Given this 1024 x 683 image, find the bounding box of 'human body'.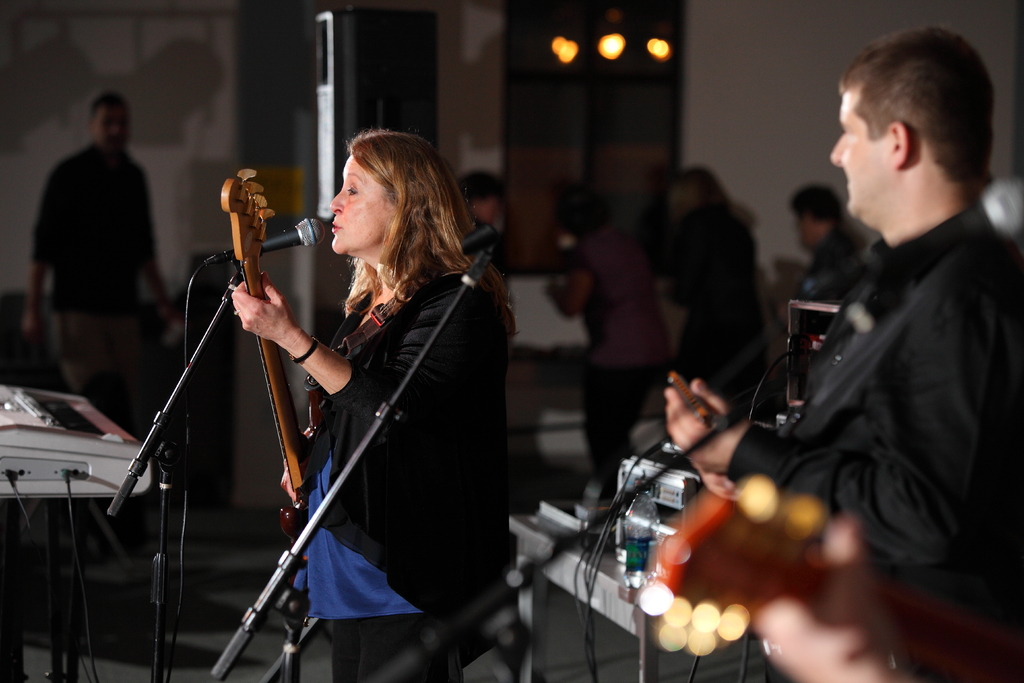
Rect(230, 254, 499, 682).
